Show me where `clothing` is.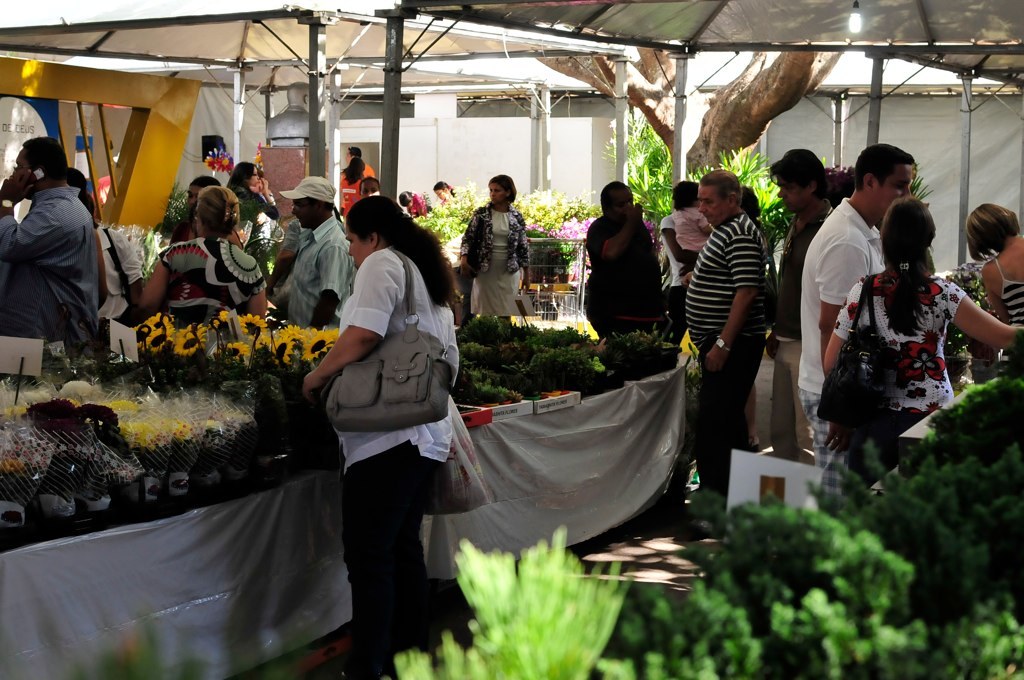
`clothing` is at bbox(1, 128, 109, 367).
